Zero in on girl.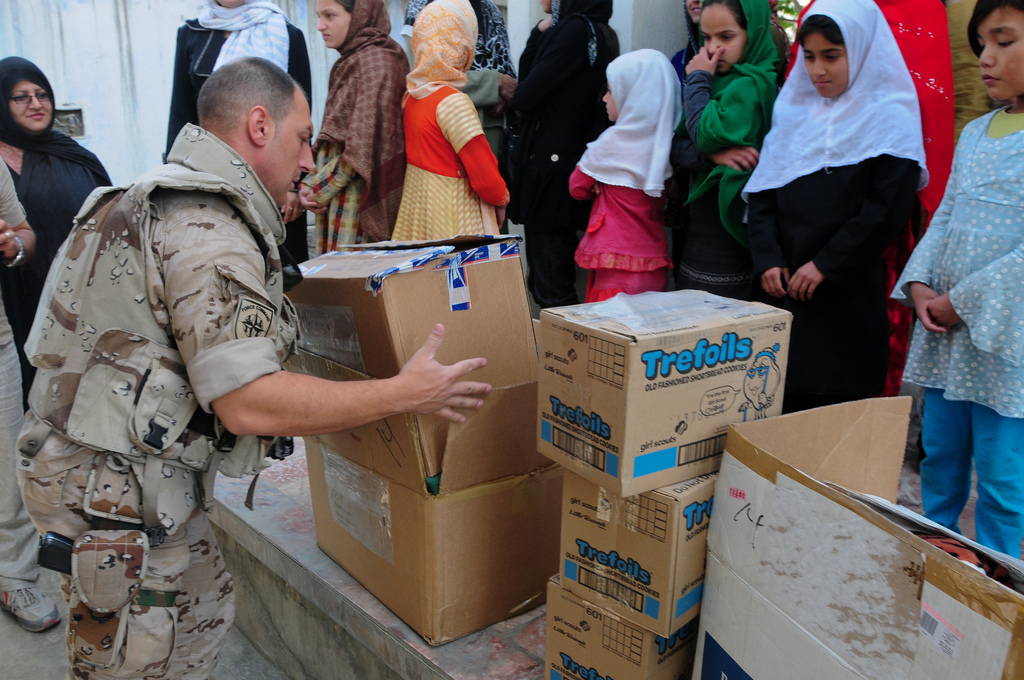
Zeroed in: {"left": 890, "top": 0, "right": 1023, "bottom": 560}.
